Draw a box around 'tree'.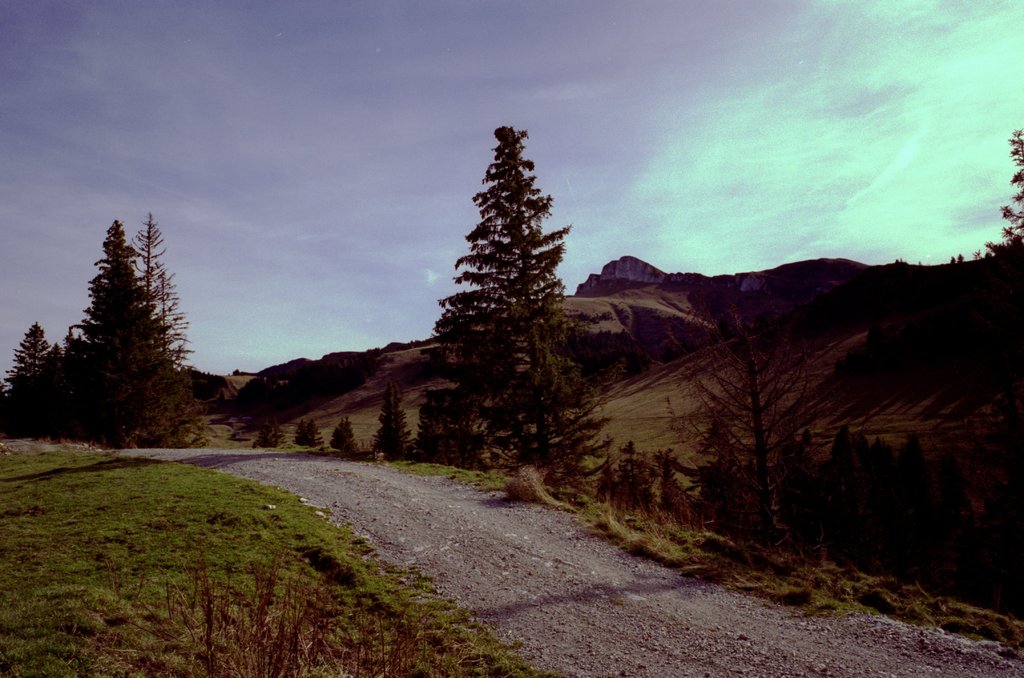
[987,127,1023,271].
